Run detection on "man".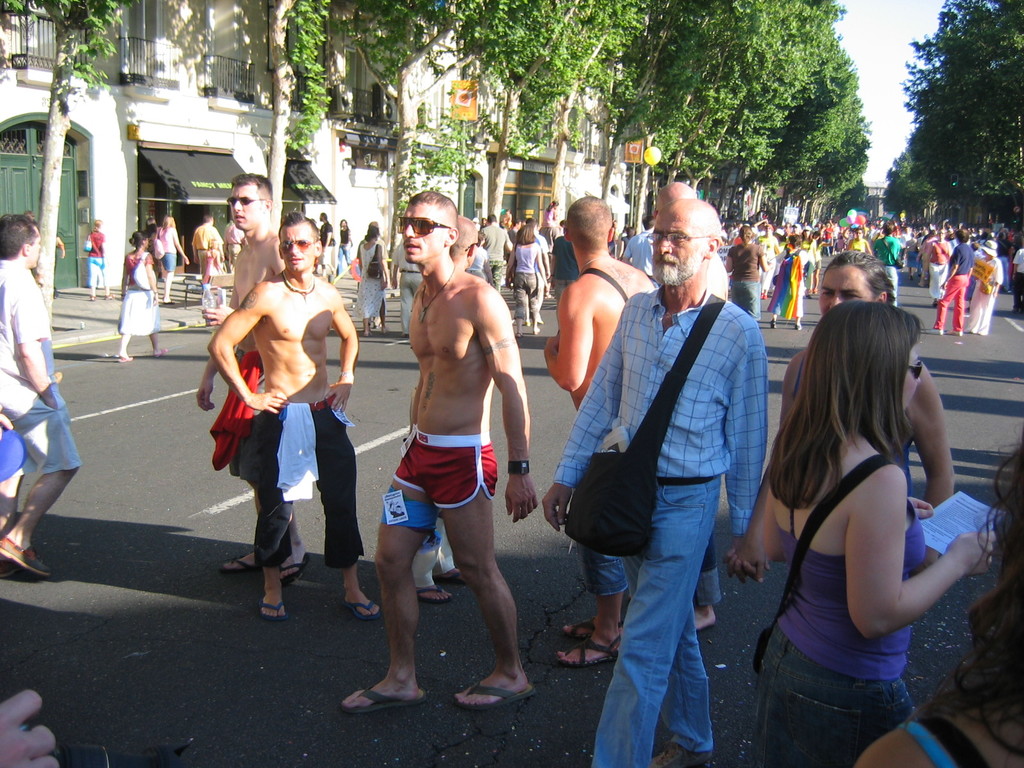
Result: x1=622, y1=217, x2=657, y2=279.
